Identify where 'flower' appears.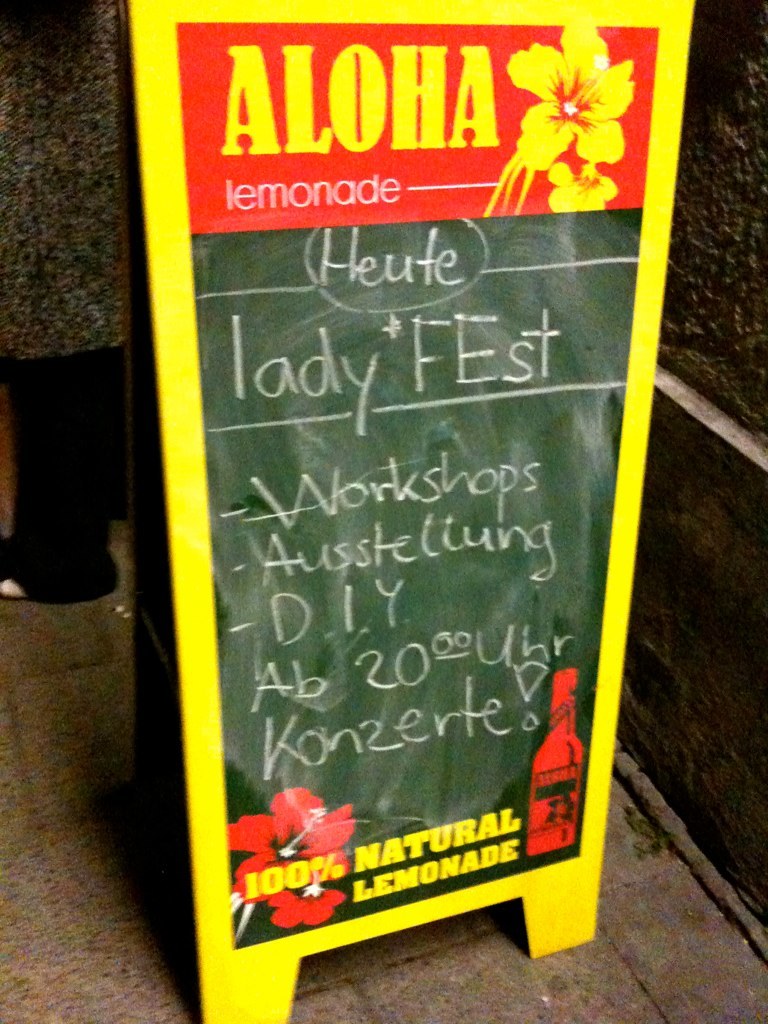
Appears at bbox=(218, 786, 355, 889).
